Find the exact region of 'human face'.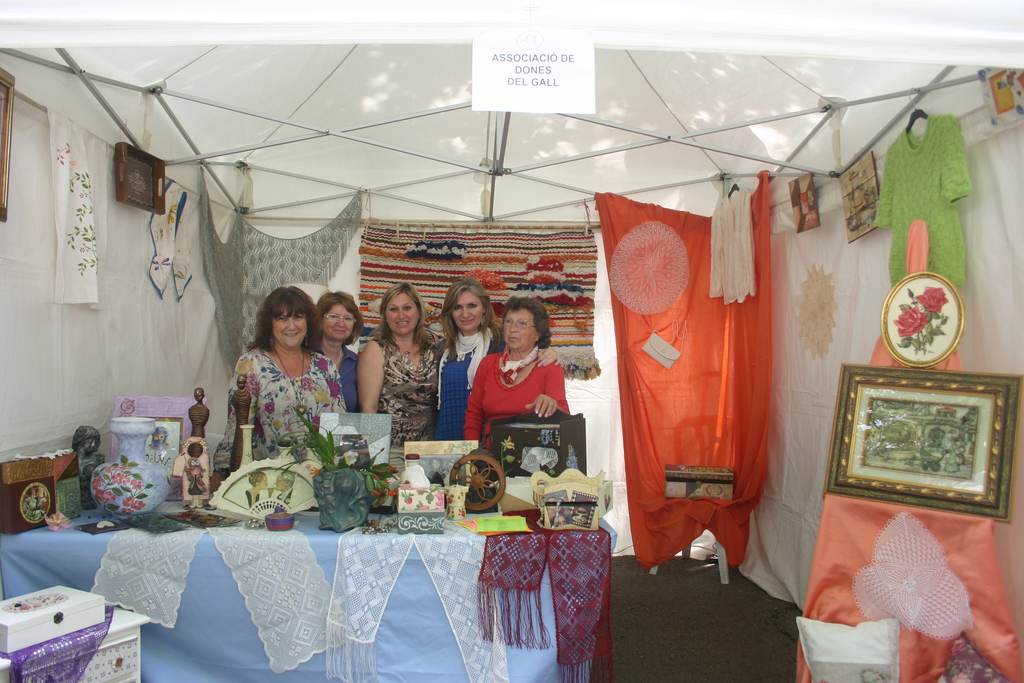
Exact region: 320:303:351:342.
